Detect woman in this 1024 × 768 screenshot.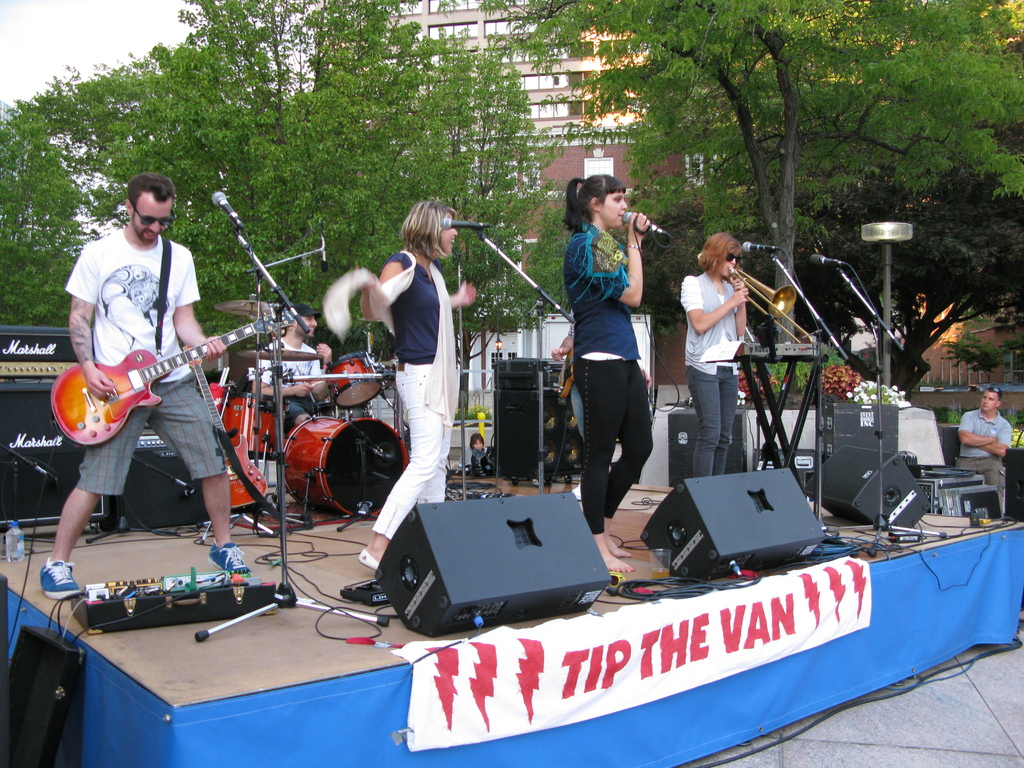
Detection: 356,201,477,573.
